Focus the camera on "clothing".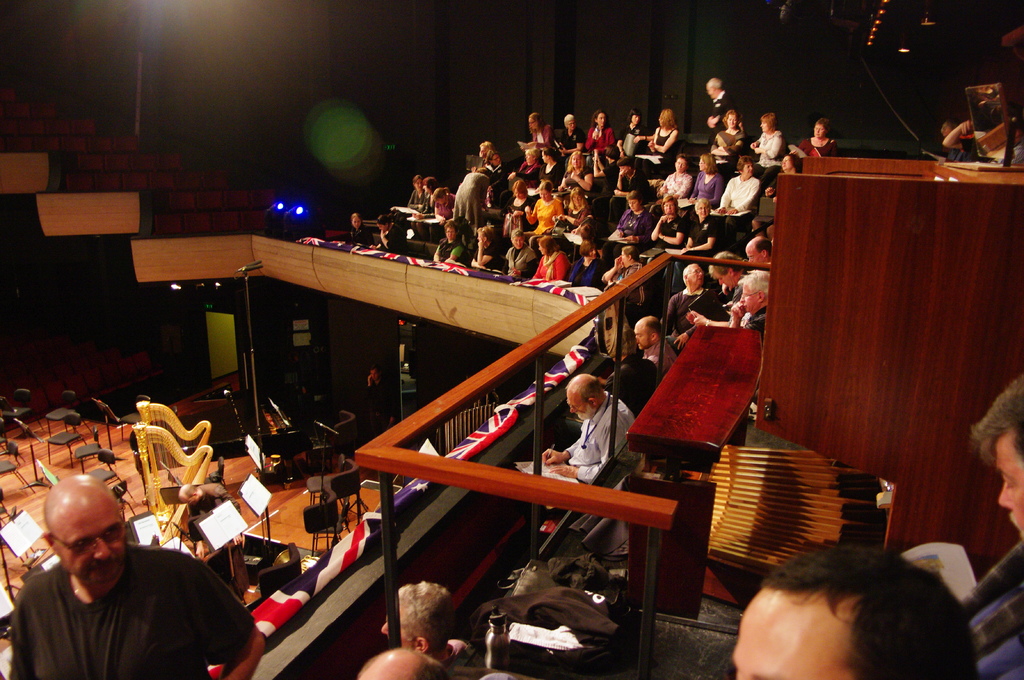
Focus region: bbox(379, 223, 409, 251).
